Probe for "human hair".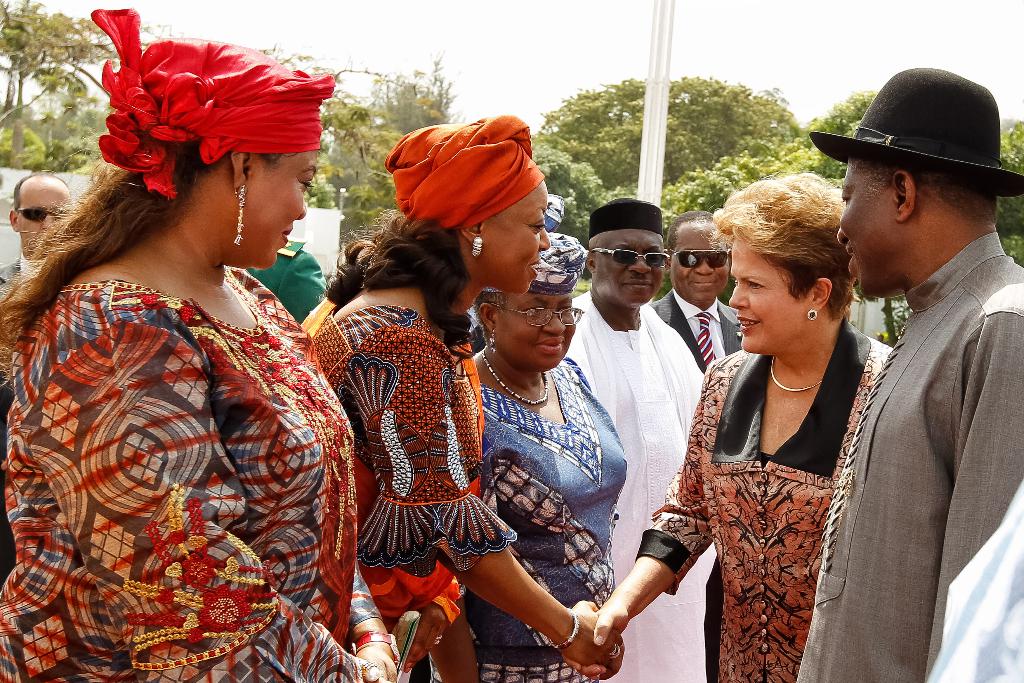
Probe result: 718, 172, 860, 343.
